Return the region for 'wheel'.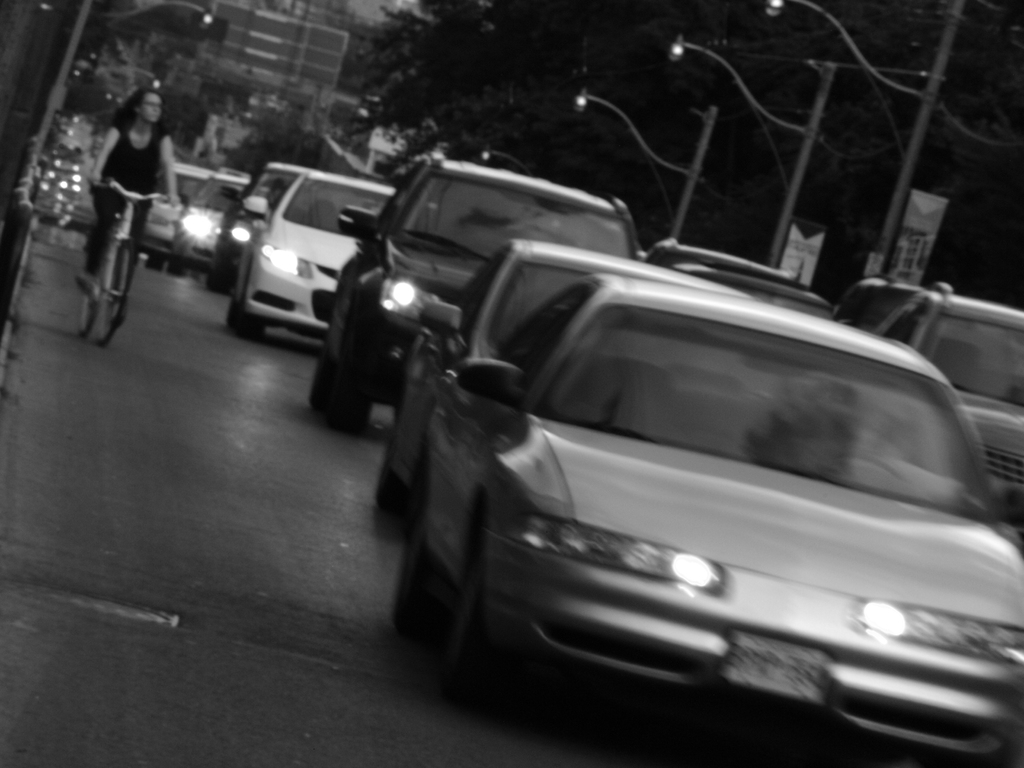
[x1=205, y1=269, x2=239, y2=294].
